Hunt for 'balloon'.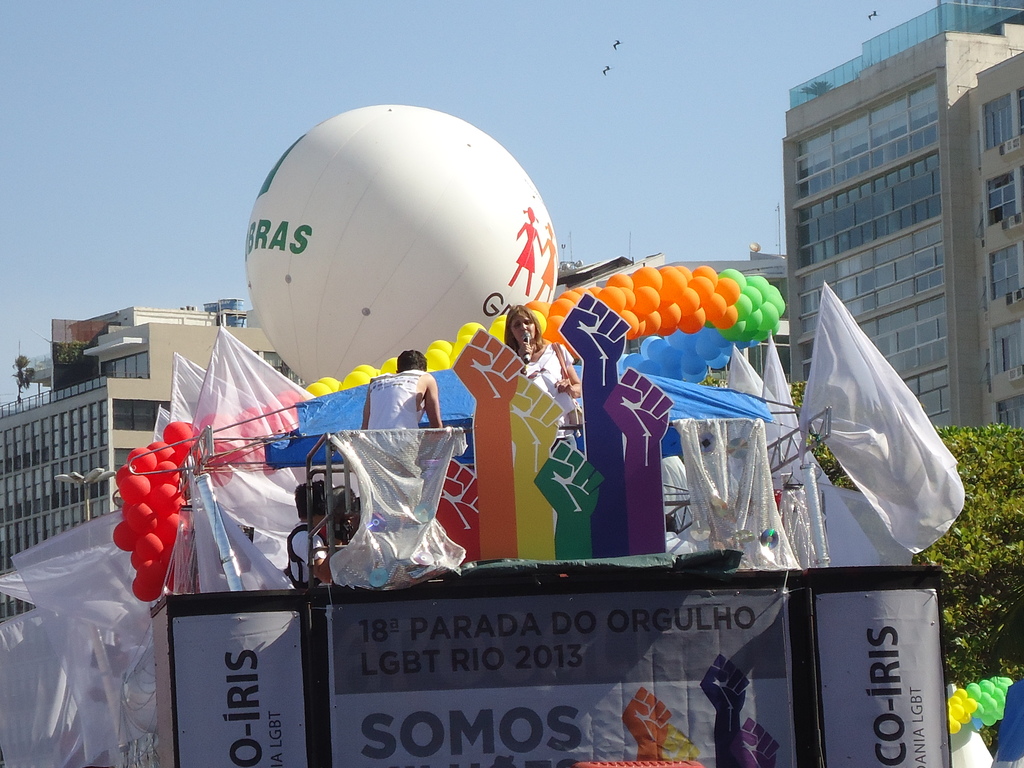
Hunted down at region(488, 318, 506, 346).
